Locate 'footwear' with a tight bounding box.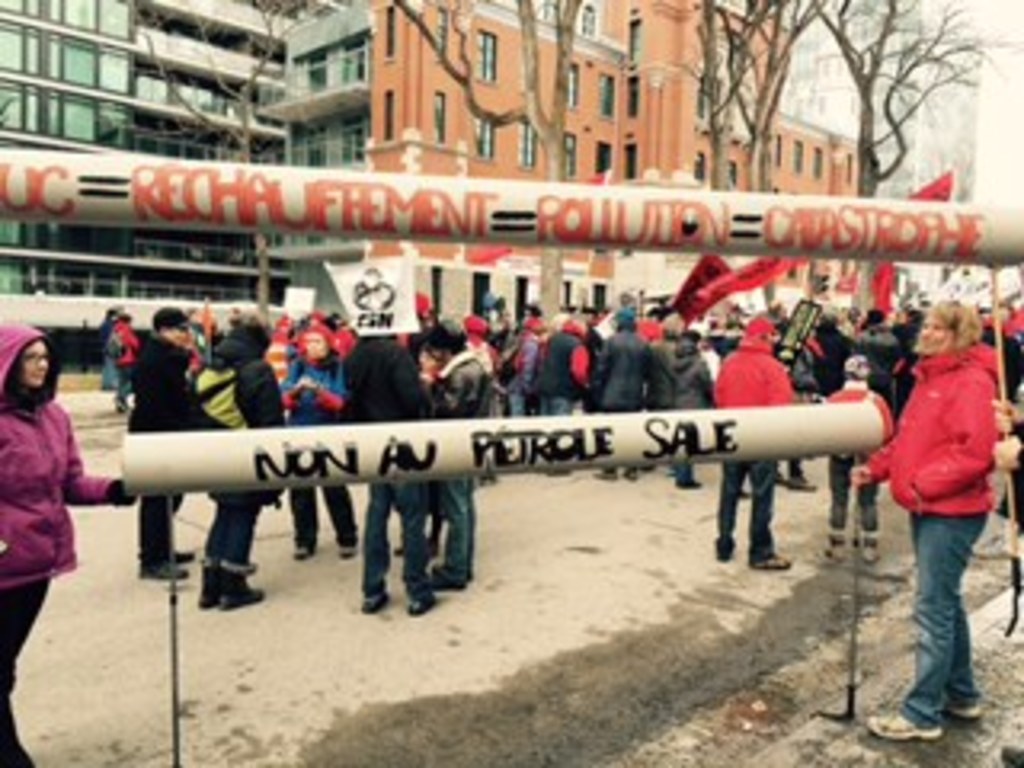
bbox=[202, 582, 266, 608].
